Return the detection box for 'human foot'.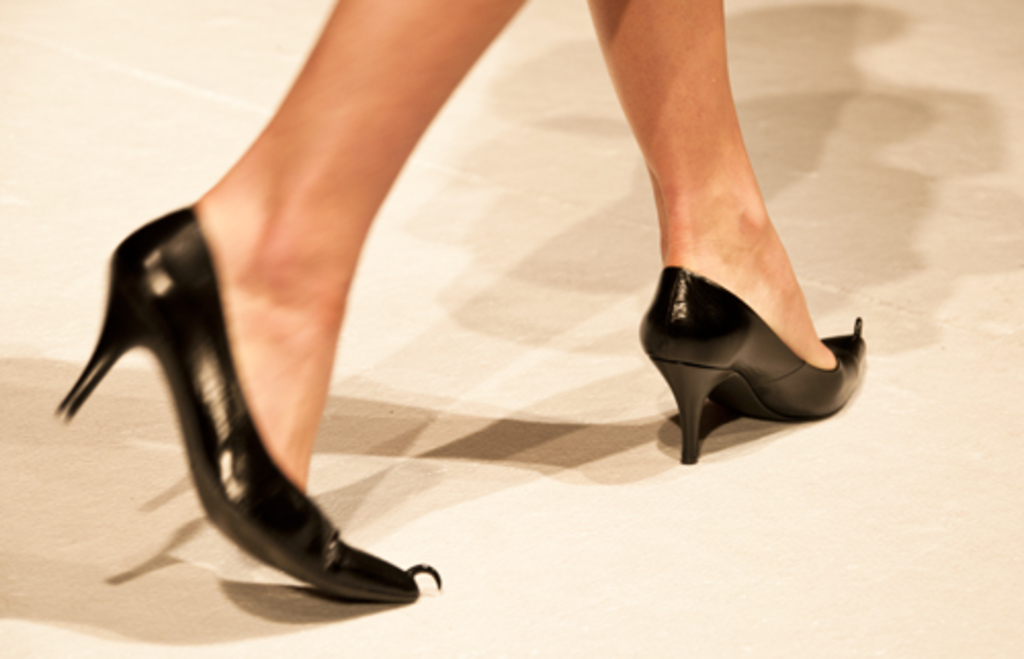
[633,231,842,418].
